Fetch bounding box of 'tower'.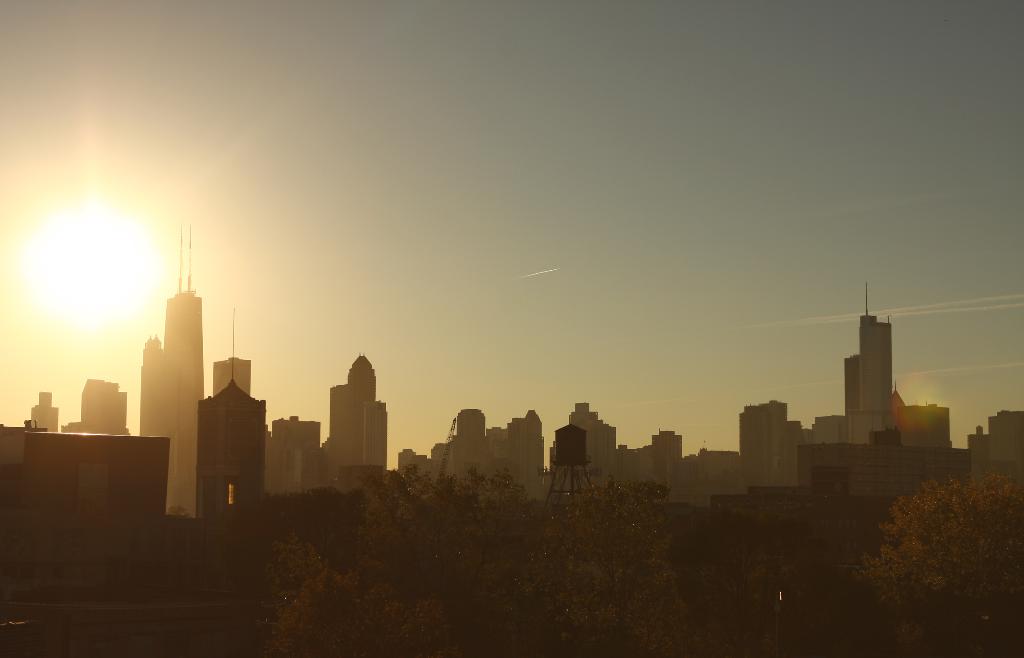
Bbox: select_region(460, 406, 488, 488).
